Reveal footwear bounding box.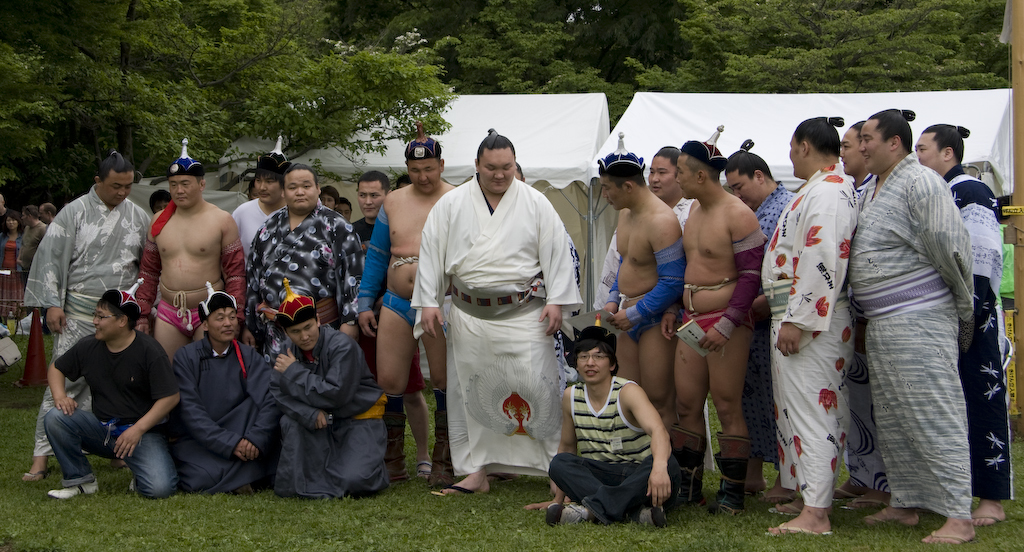
Revealed: (677,449,701,505).
